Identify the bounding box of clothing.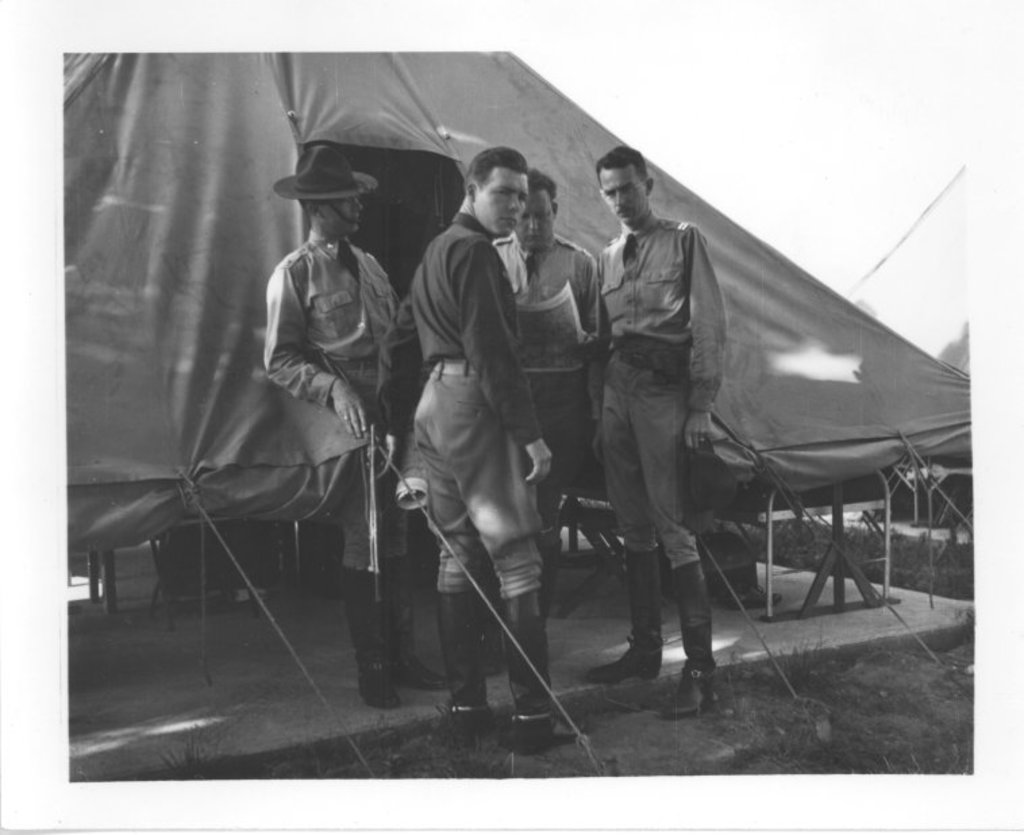
x1=267 y1=232 x2=409 y2=574.
